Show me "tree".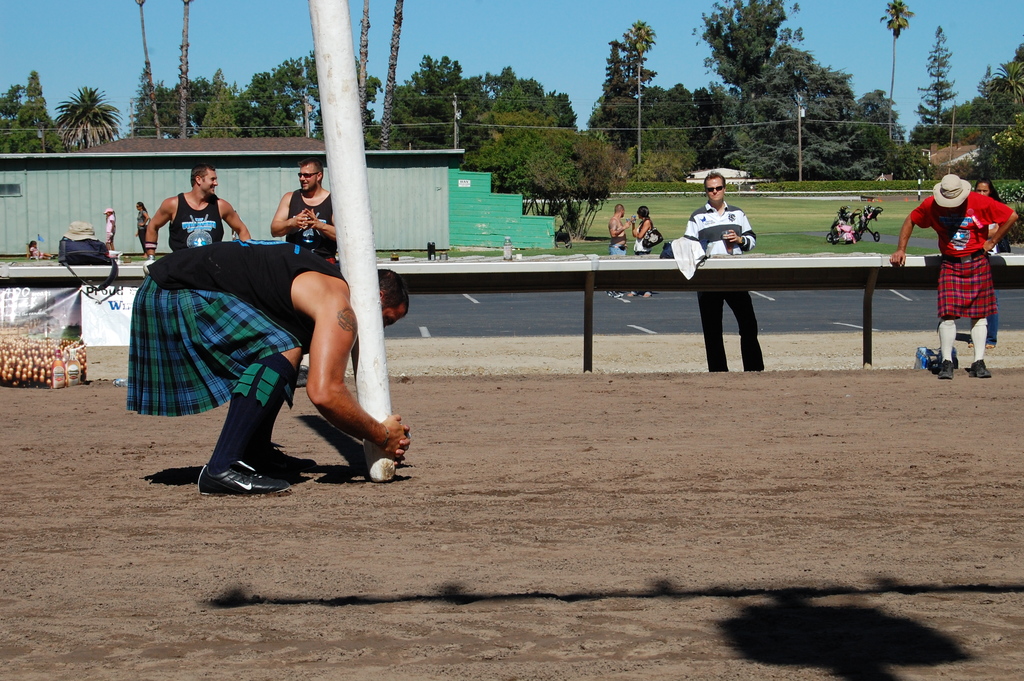
"tree" is here: box(178, 0, 198, 138).
